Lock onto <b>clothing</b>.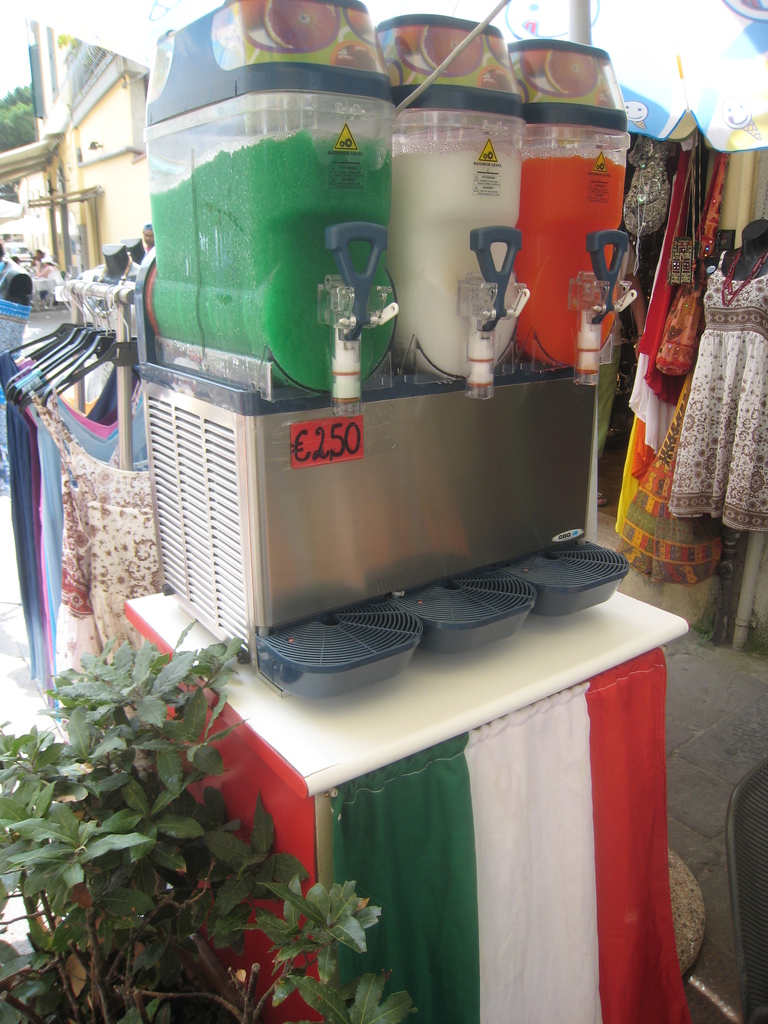
Locked: [51,402,156,692].
